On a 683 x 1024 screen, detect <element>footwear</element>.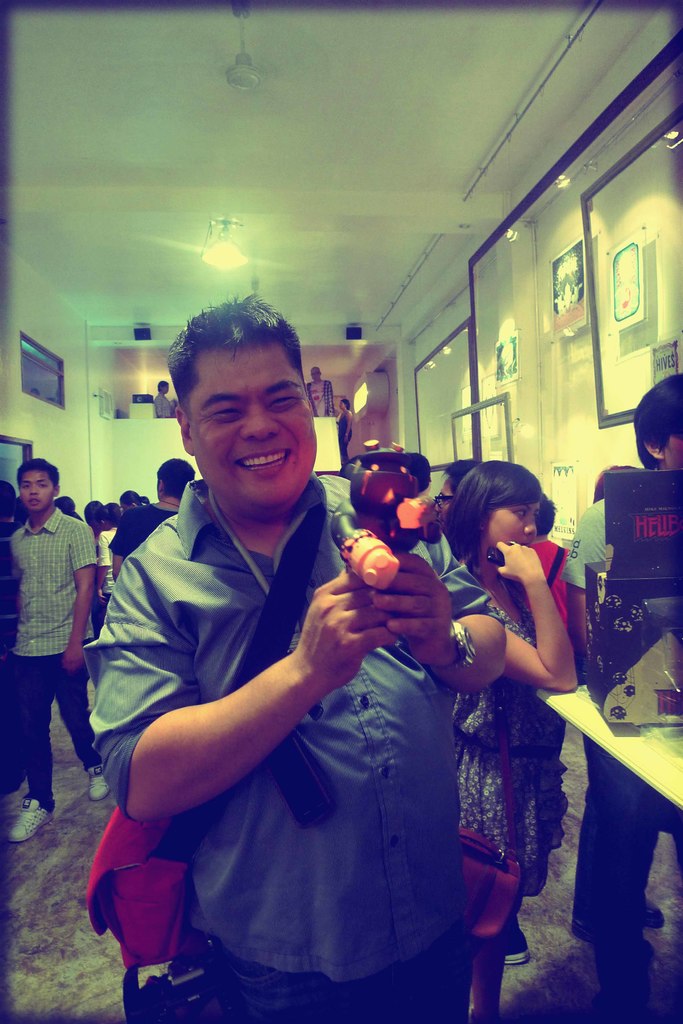
select_region(7, 798, 47, 844).
